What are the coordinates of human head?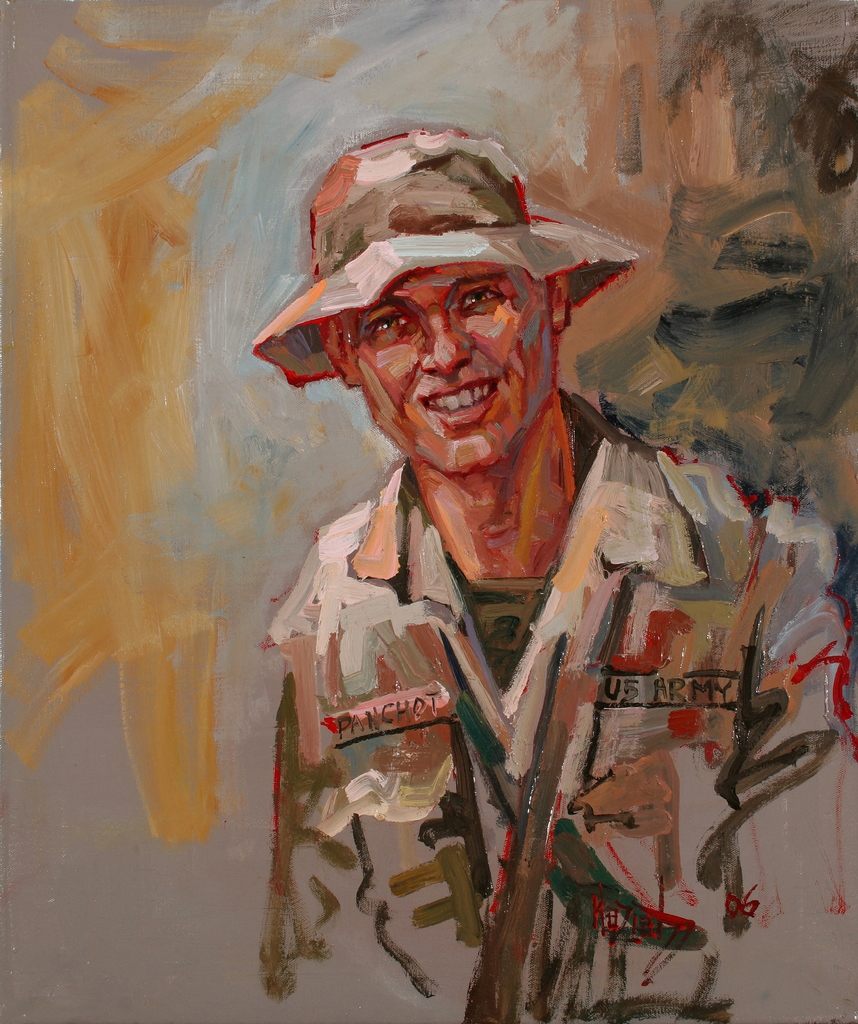
pyautogui.locateOnScreen(270, 161, 613, 484).
